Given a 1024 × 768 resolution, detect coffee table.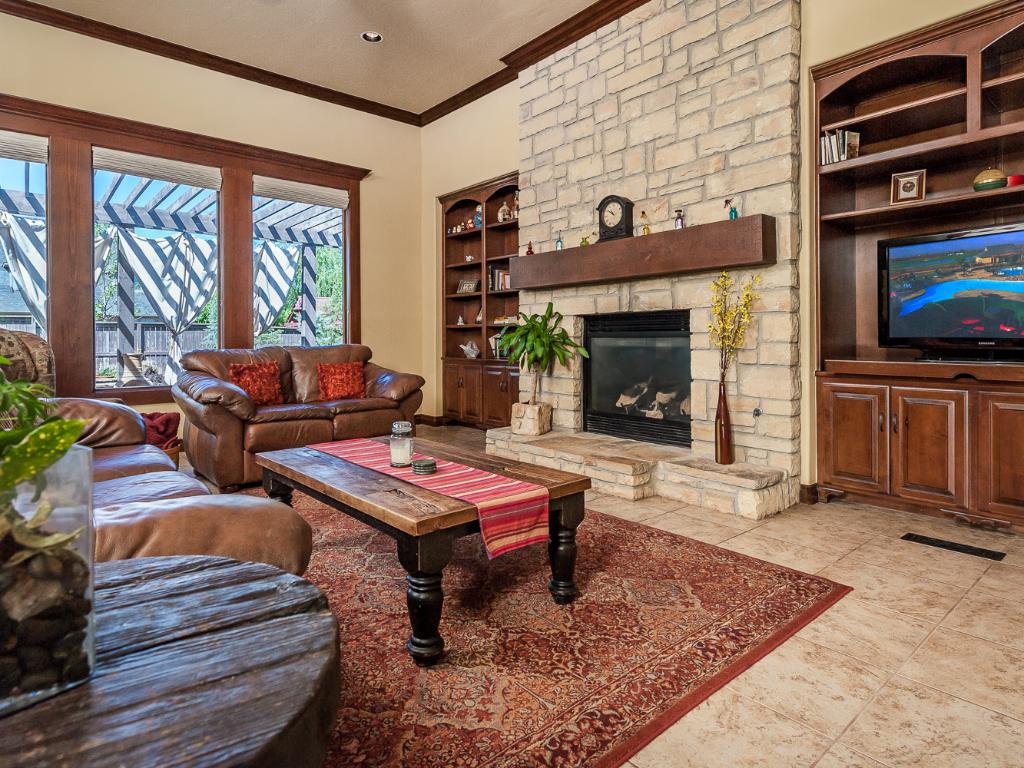
detection(275, 415, 605, 640).
